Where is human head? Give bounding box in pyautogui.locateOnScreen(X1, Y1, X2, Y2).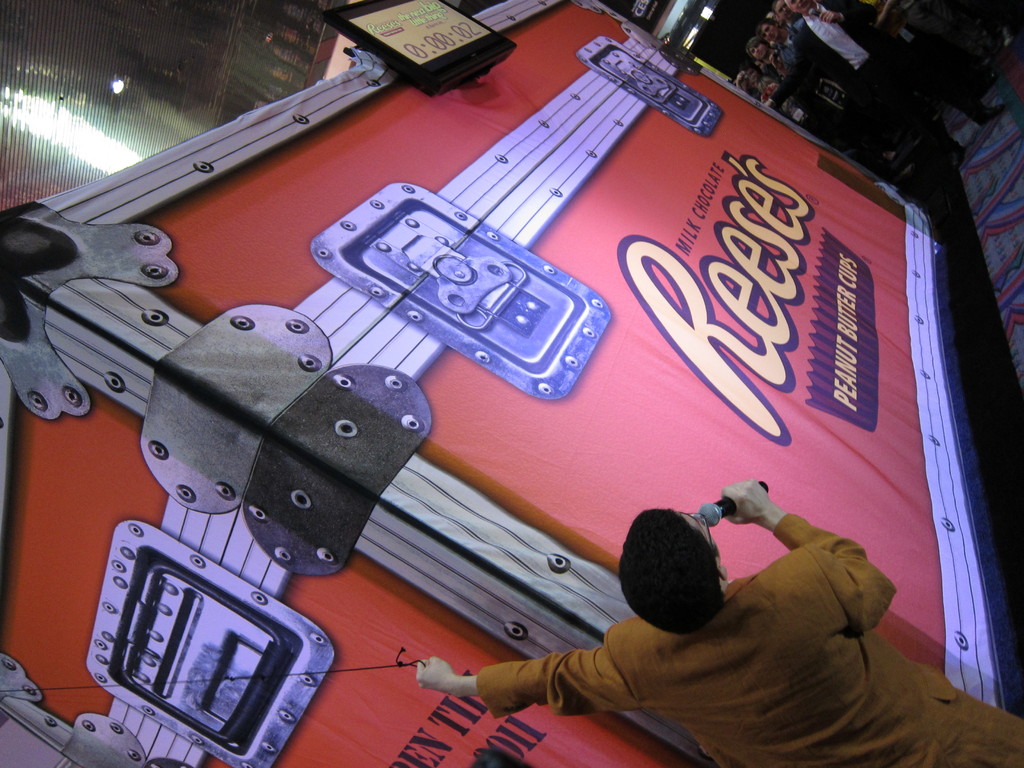
pyautogui.locateOnScreen(620, 515, 745, 644).
